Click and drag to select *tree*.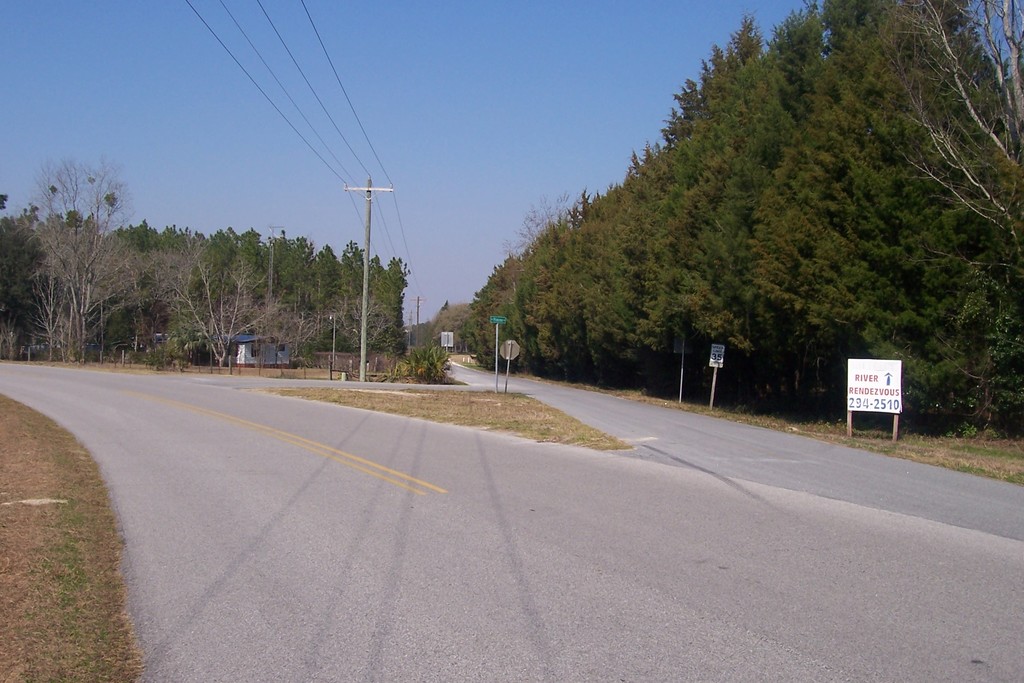
Selection: <bbox>15, 154, 156, 361</bbox>.
